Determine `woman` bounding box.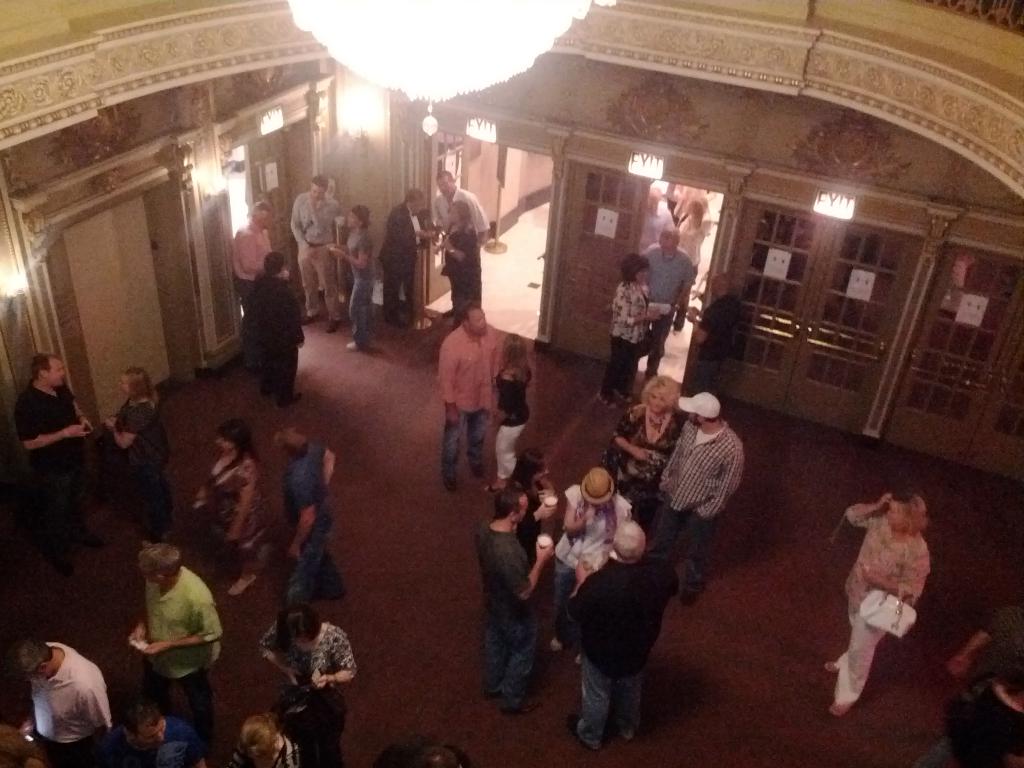
Determined: select_region(505, 450, 558, 570).
